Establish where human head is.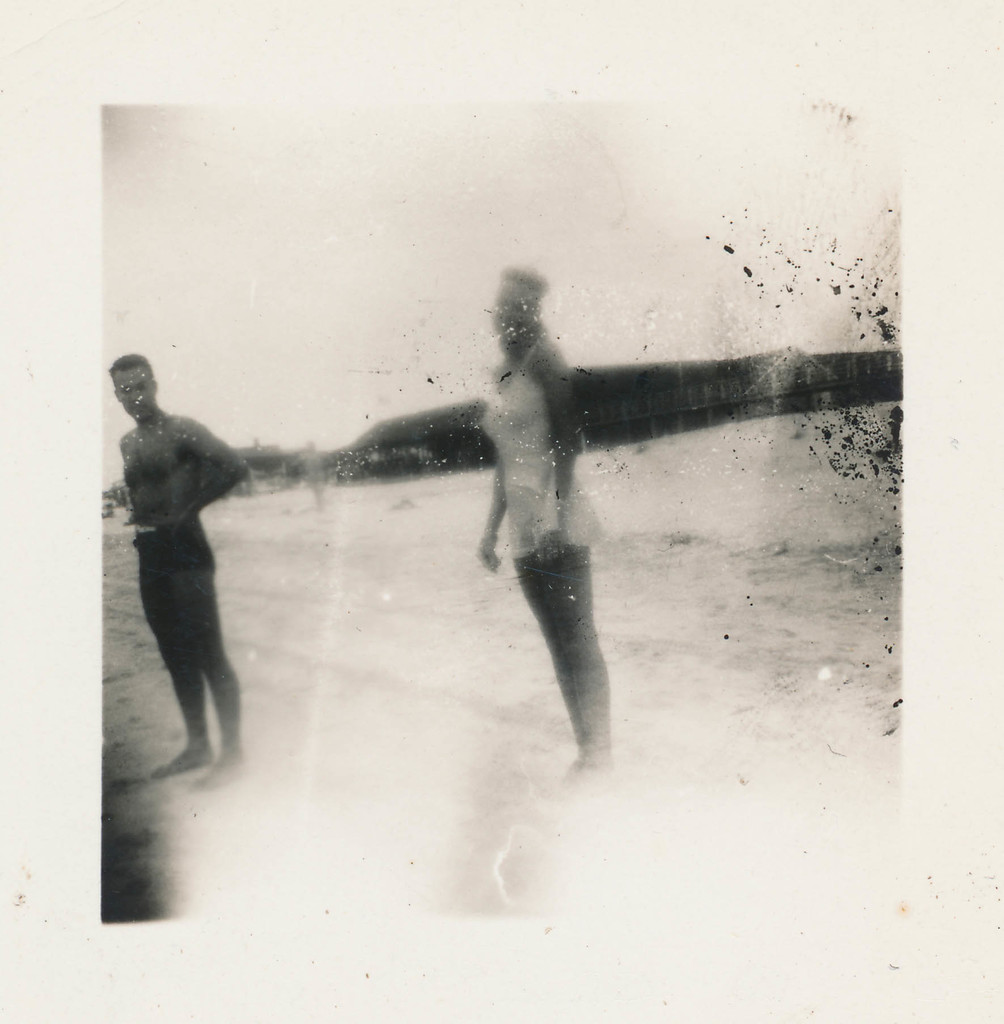
Established at BBox(485, 265, 550, 357).
